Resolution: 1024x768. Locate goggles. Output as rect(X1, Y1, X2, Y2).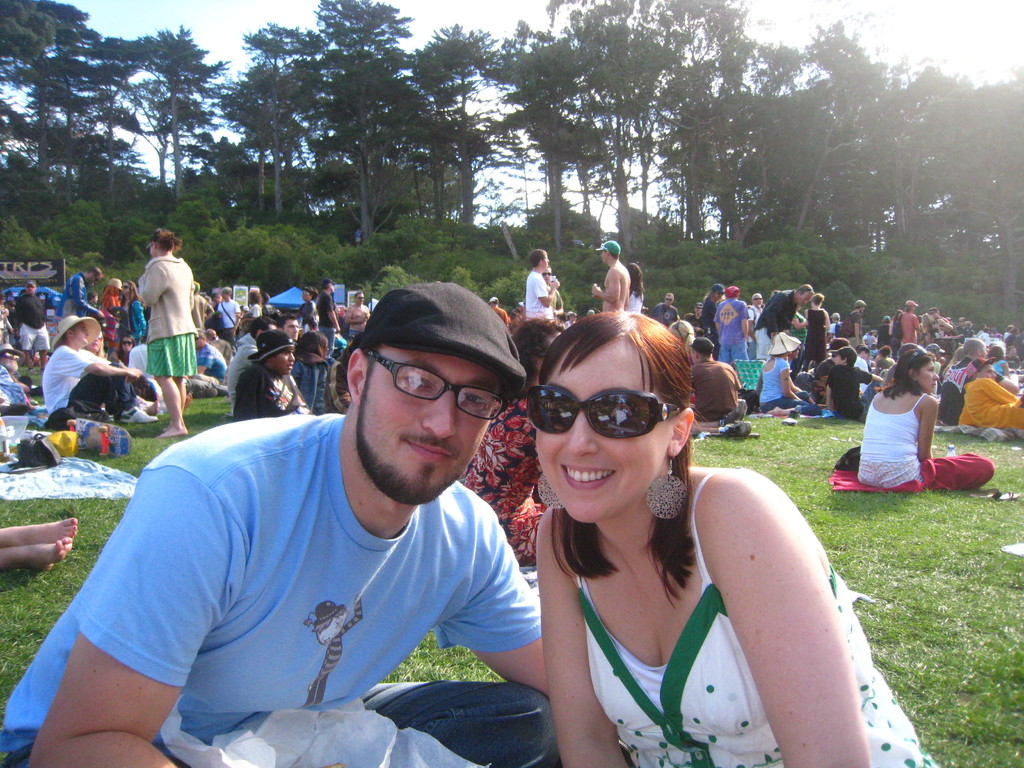
rect(527, 382, 677, 454).
